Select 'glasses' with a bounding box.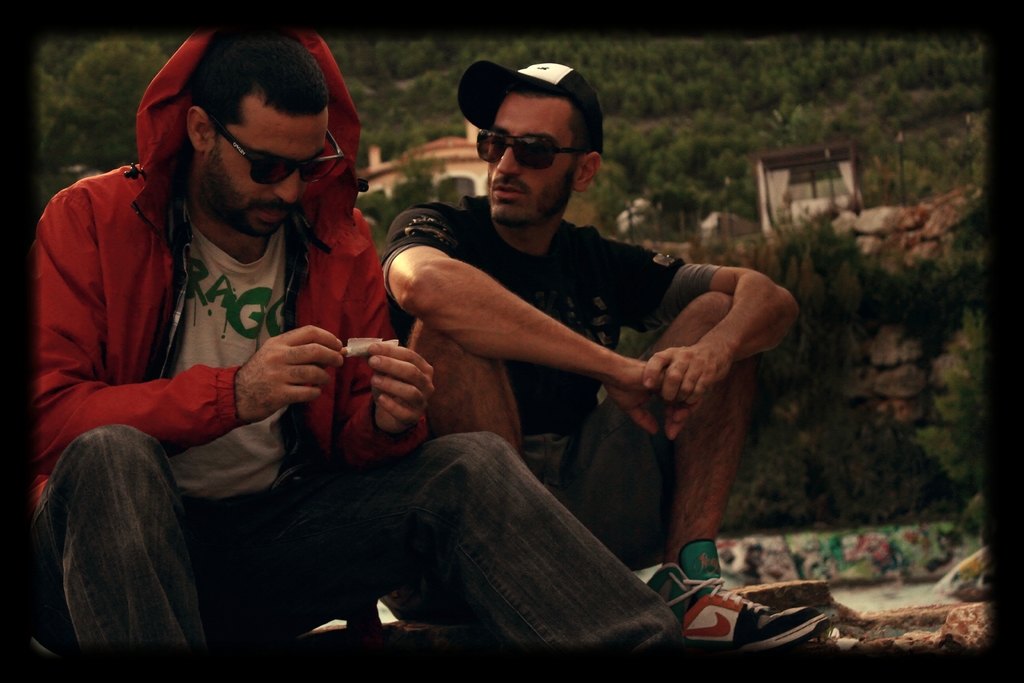
{"left": 217, "top": 124, "right": 348, "bottom": 183}.
